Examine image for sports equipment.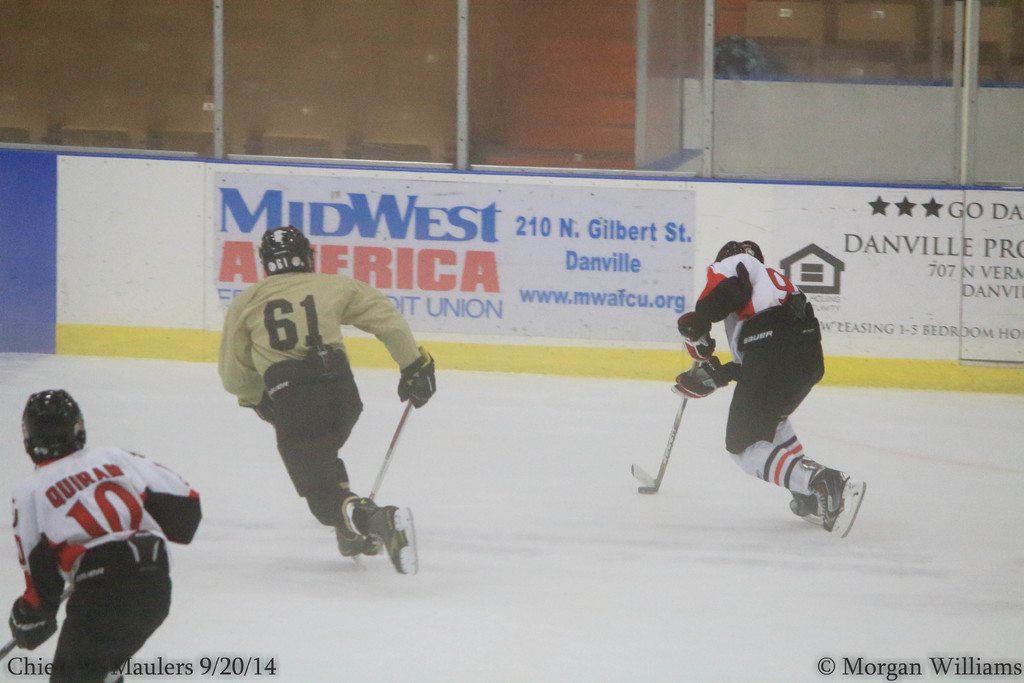
Examination result: rect(239, 393, 273, 424).
